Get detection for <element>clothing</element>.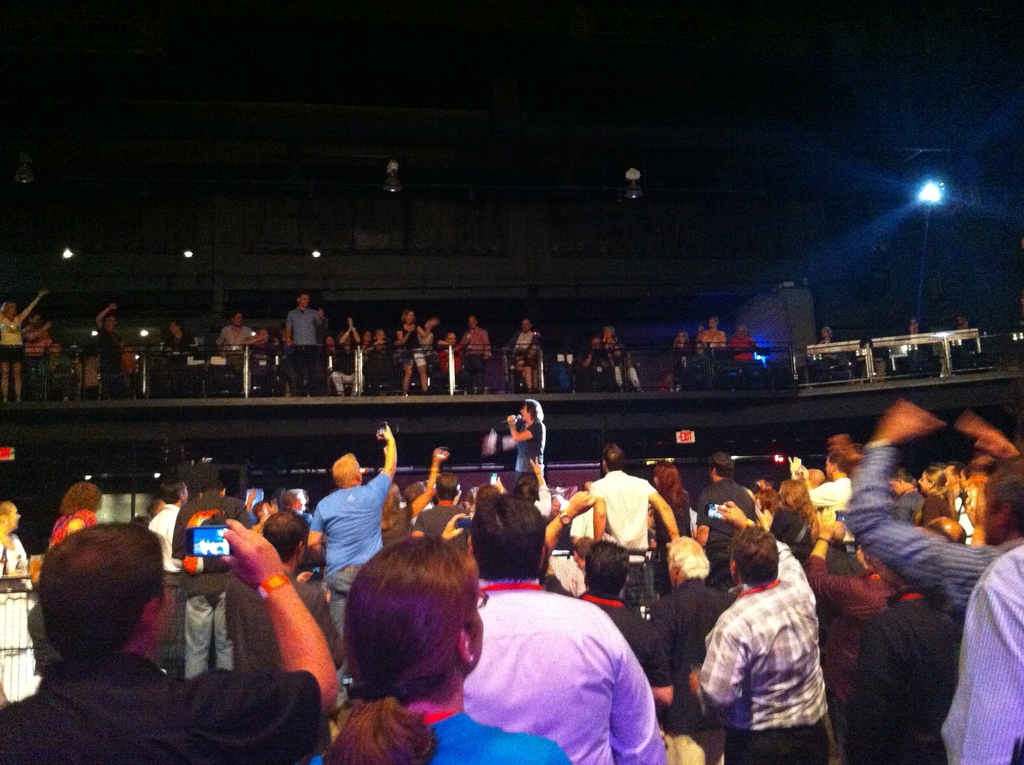
Detection: left=148, top=504, right=186, bottom=575.
